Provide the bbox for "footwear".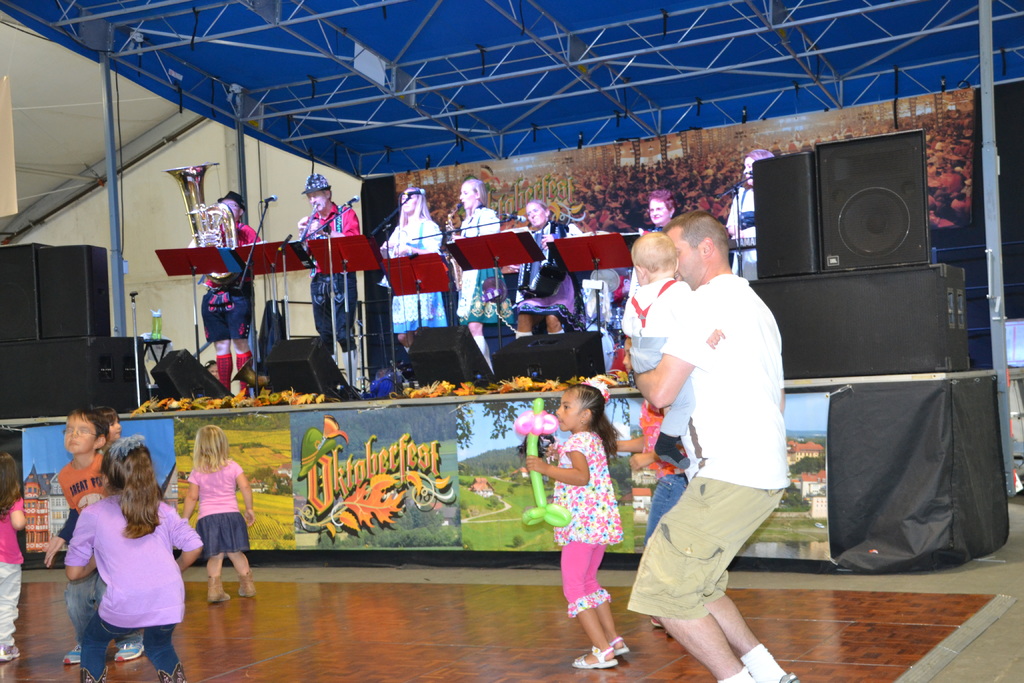
<region>233, 567, 253, 599</region>.
